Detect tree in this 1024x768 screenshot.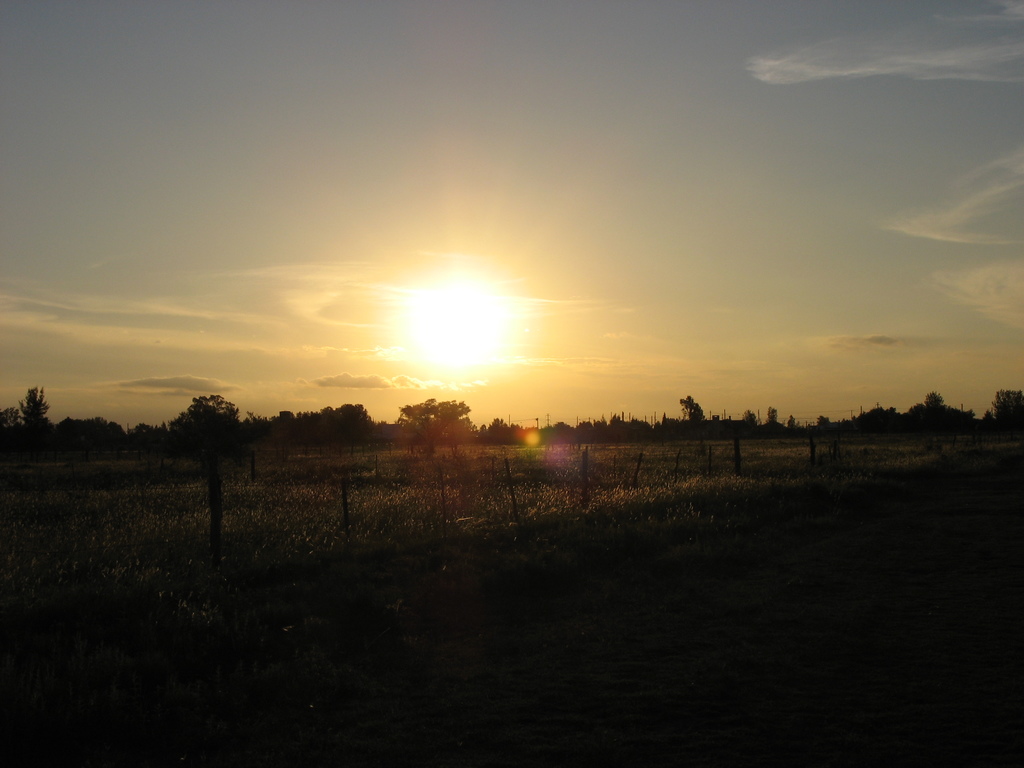
Detection: box(143, 380, 258, 525).
